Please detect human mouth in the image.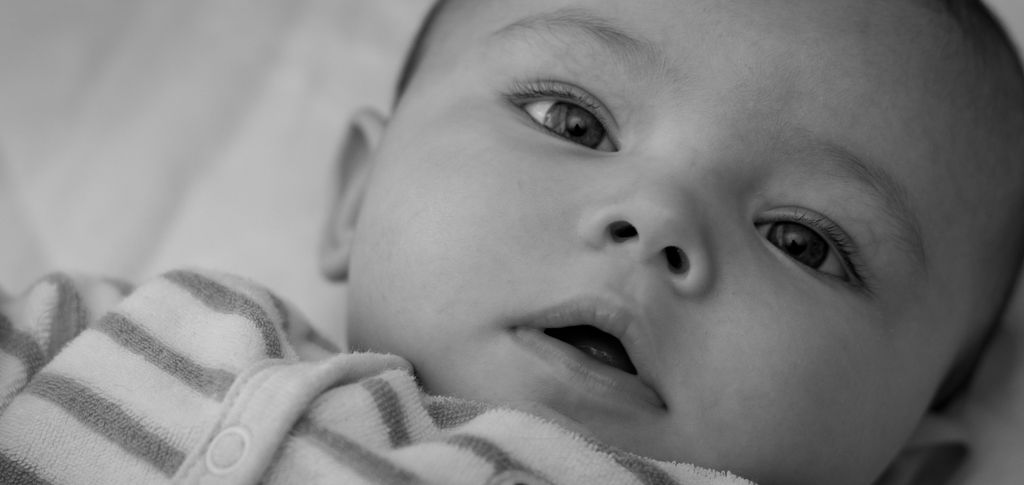
bbox=[516, 302, 681, 421].
